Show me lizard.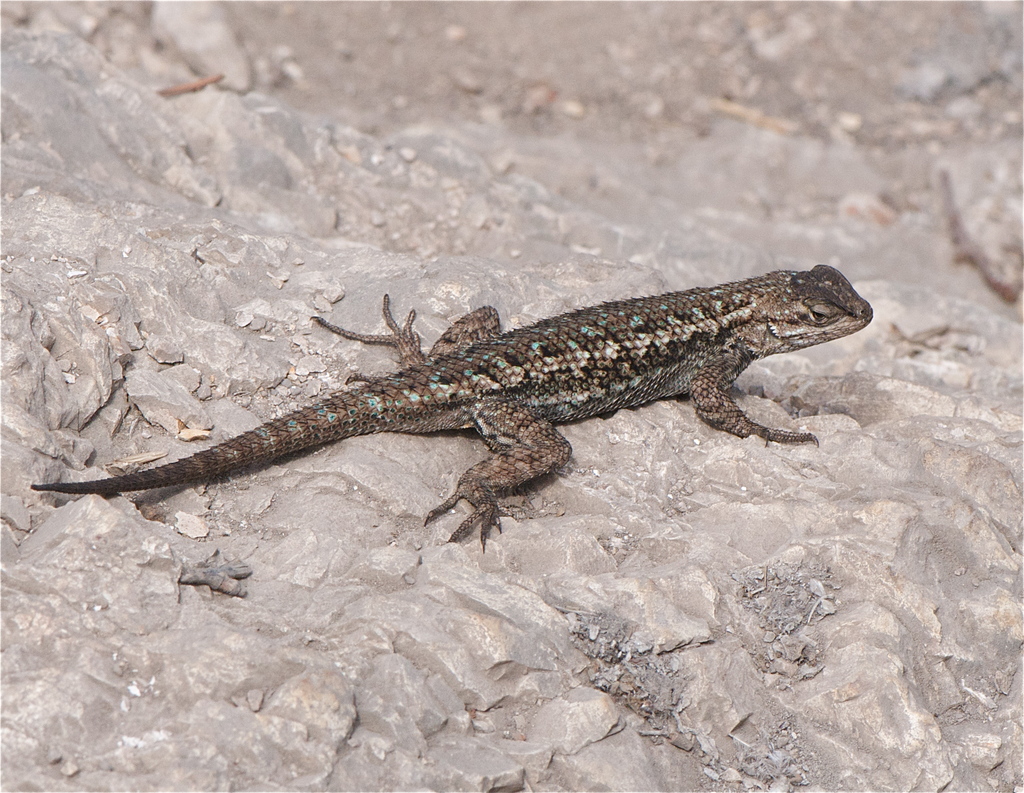
lizard is here: (29,262,873,552).
